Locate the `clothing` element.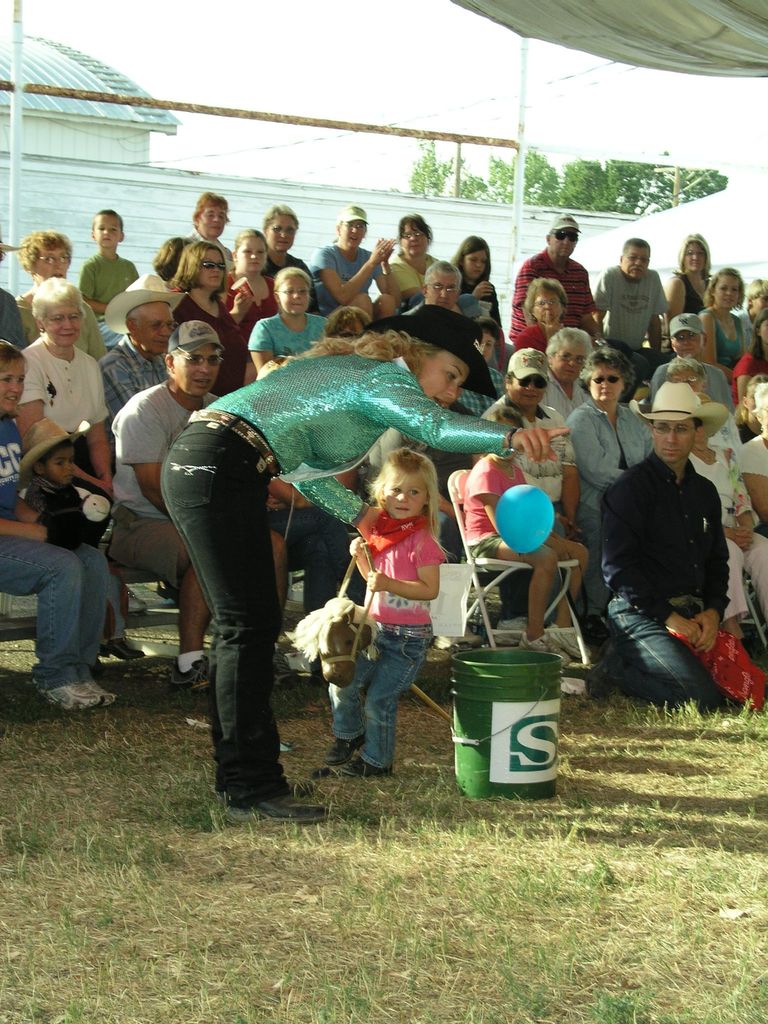
Element bbox: bbox(738, 435, 766, 476).
